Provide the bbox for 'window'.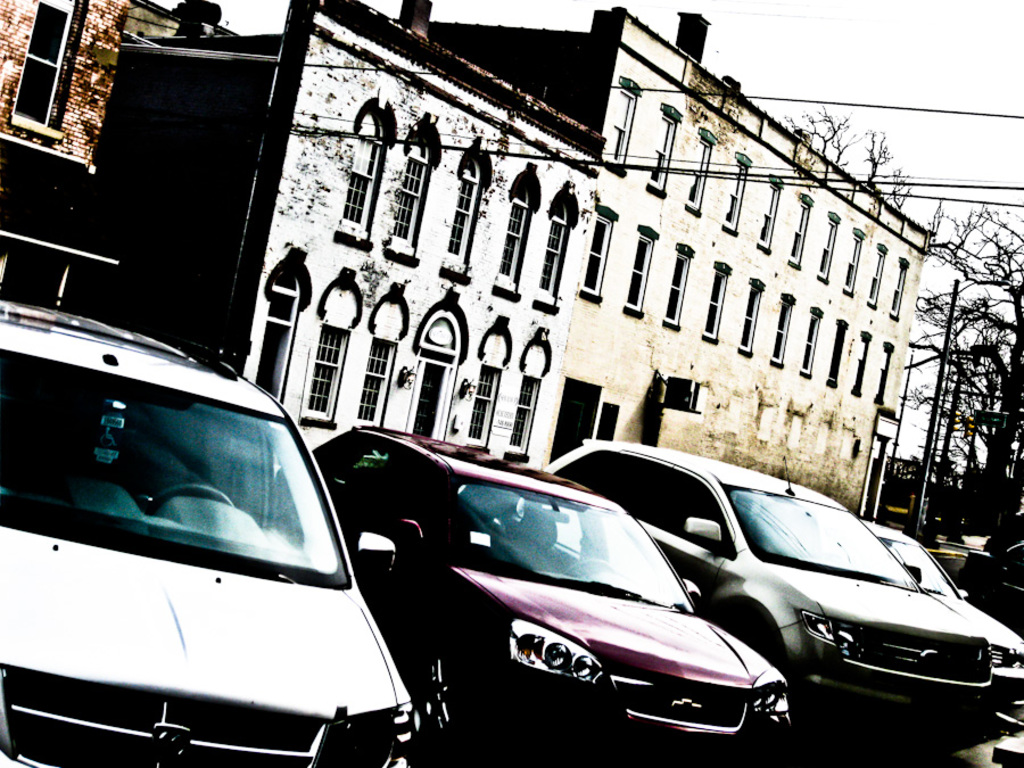
box=[705, 273, 725, 333].
